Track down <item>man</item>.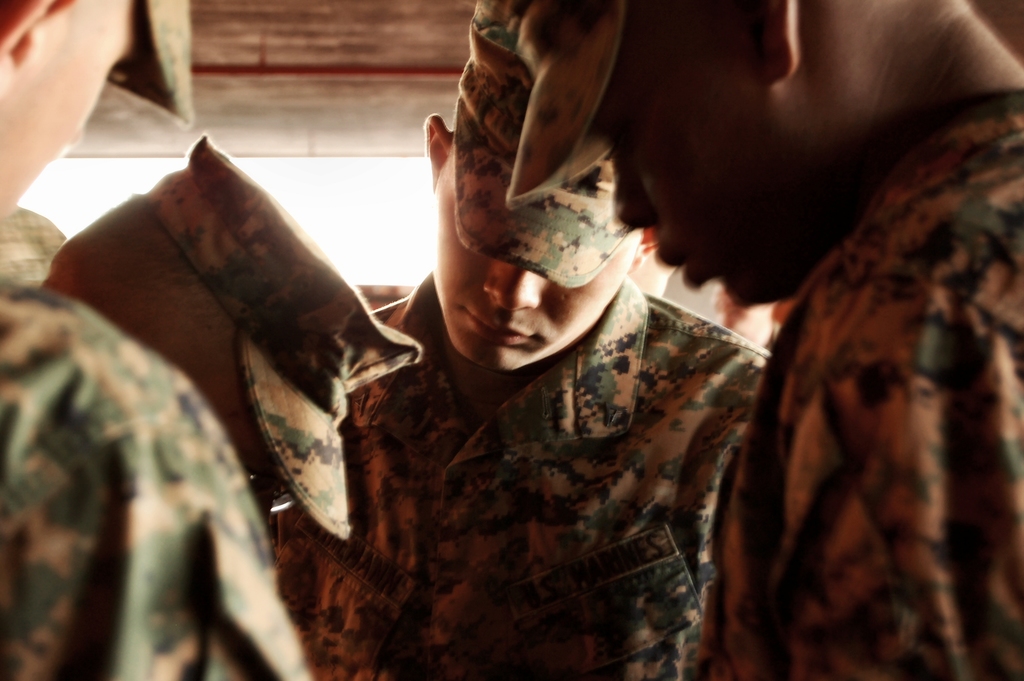
Tracked to {"x1": 277, "y1": 0, "x2": 776, "y2": 680}.
